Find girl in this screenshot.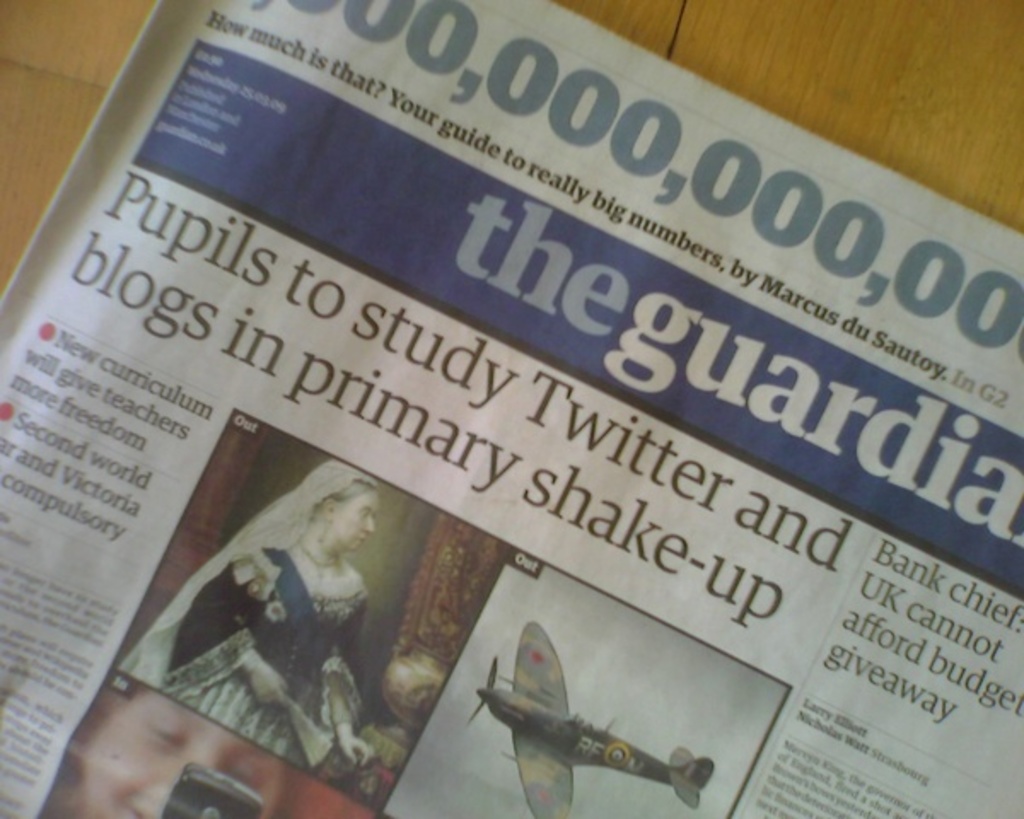
The bounding box for girl is {"x1": 121, "y1": 471, "x2": 375, "y2": 775}.
